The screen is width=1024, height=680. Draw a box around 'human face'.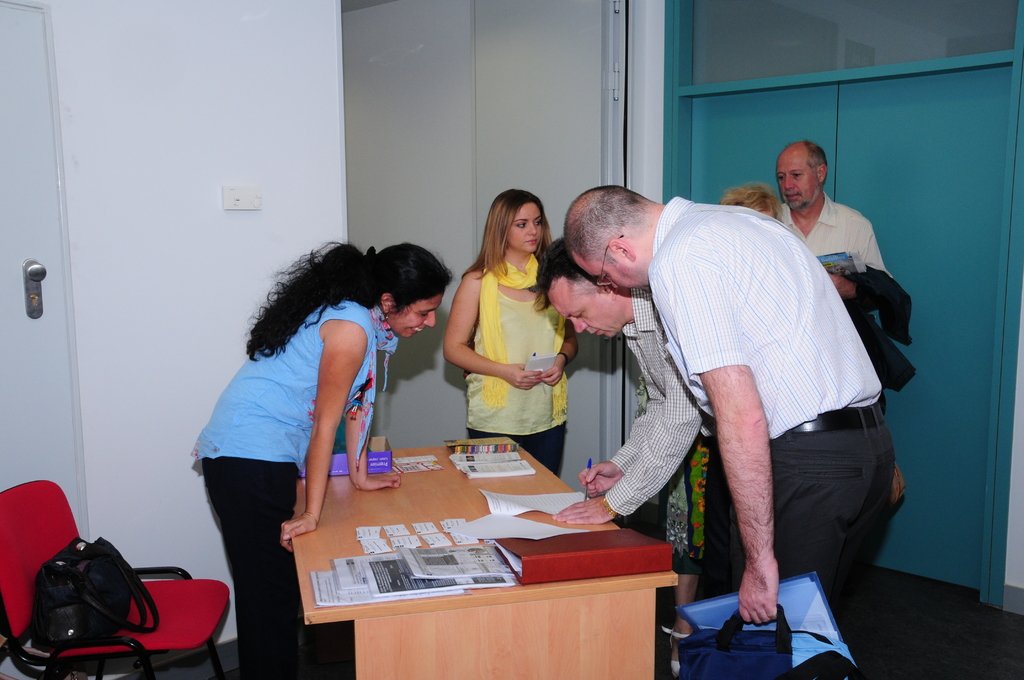
<box>552,279,625,341</box>.
